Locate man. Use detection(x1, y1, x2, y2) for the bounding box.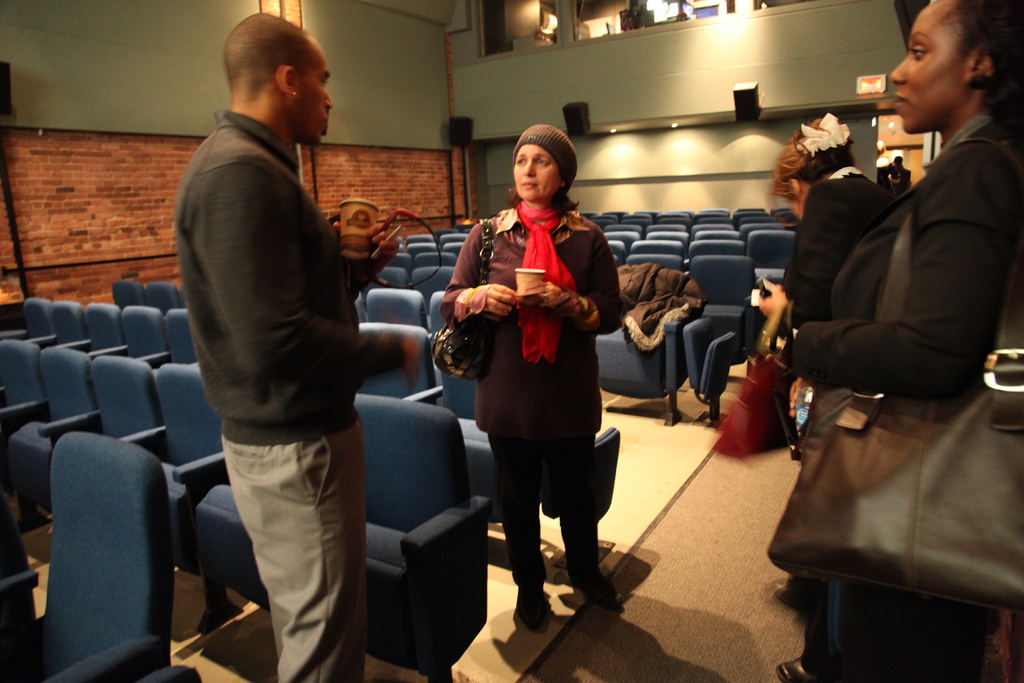
detection(145, 18, 452, 675).
